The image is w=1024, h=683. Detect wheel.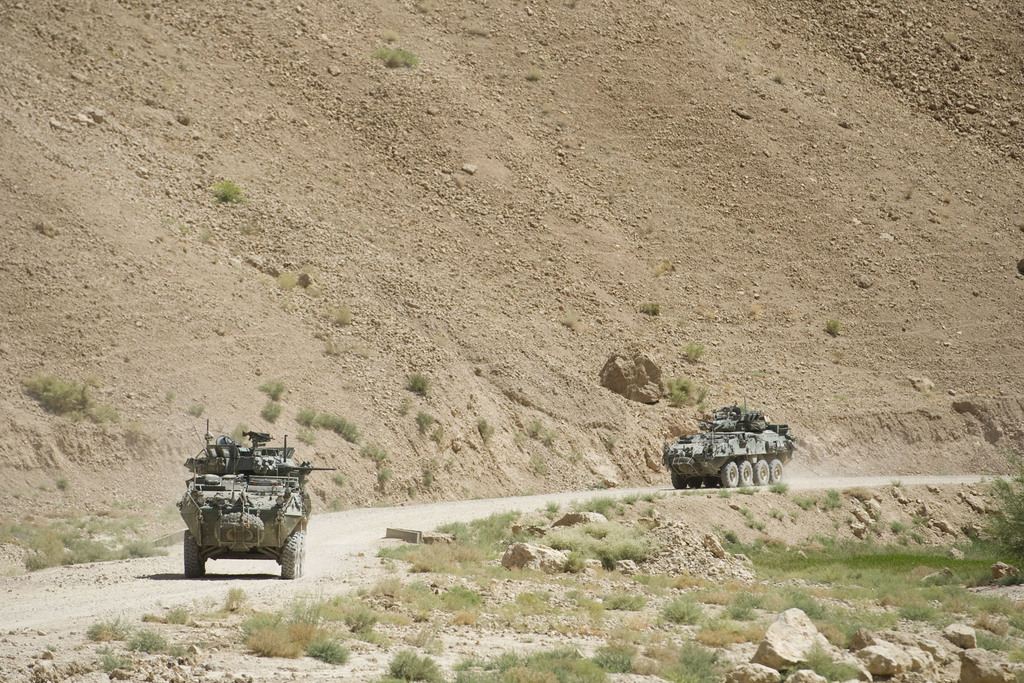
Detection: pyautogui.locateOnScreen(702, 476, 718, 487).
